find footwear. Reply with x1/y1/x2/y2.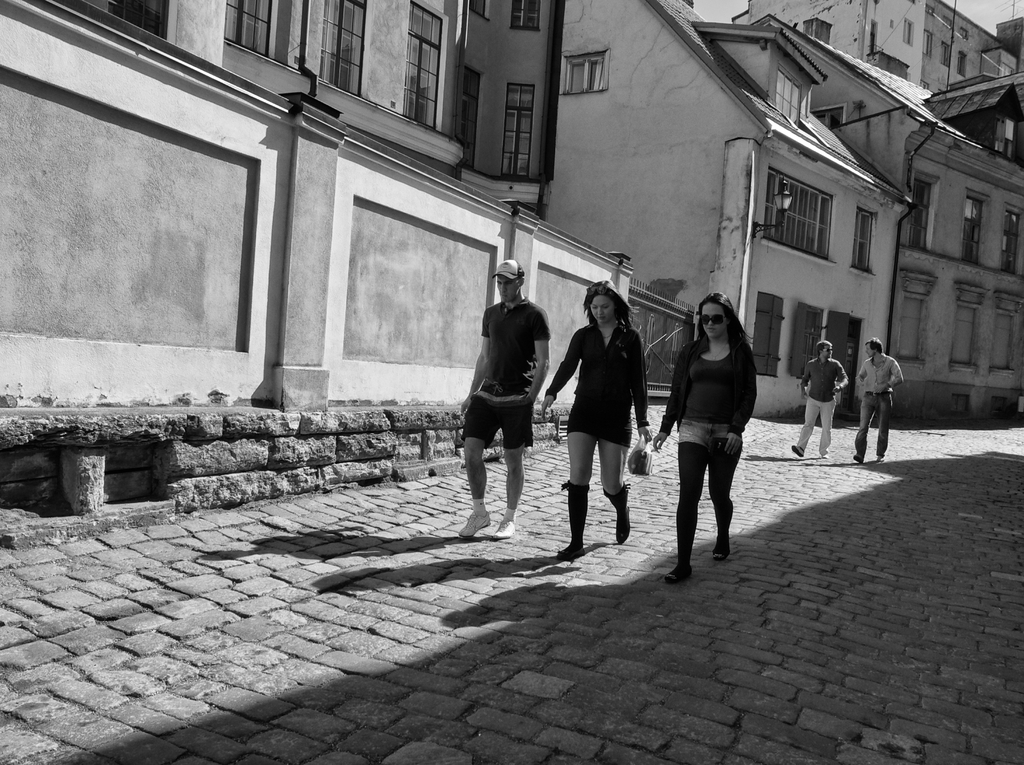
714/533/733/562.
